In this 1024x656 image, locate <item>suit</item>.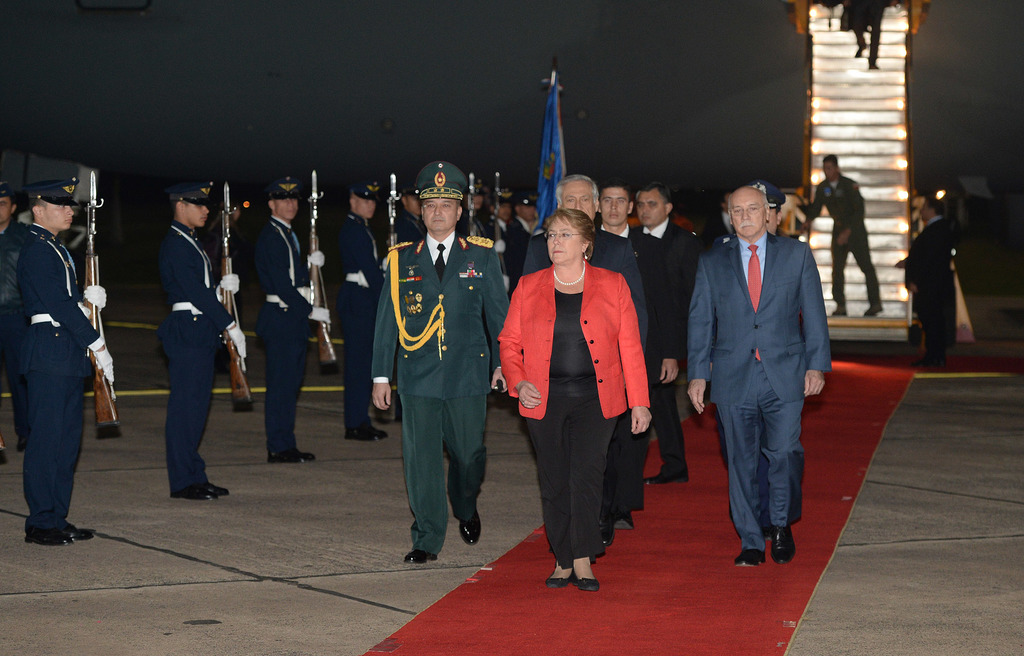
Bounding box: left=510, top=229, right=650, bottom=537.
